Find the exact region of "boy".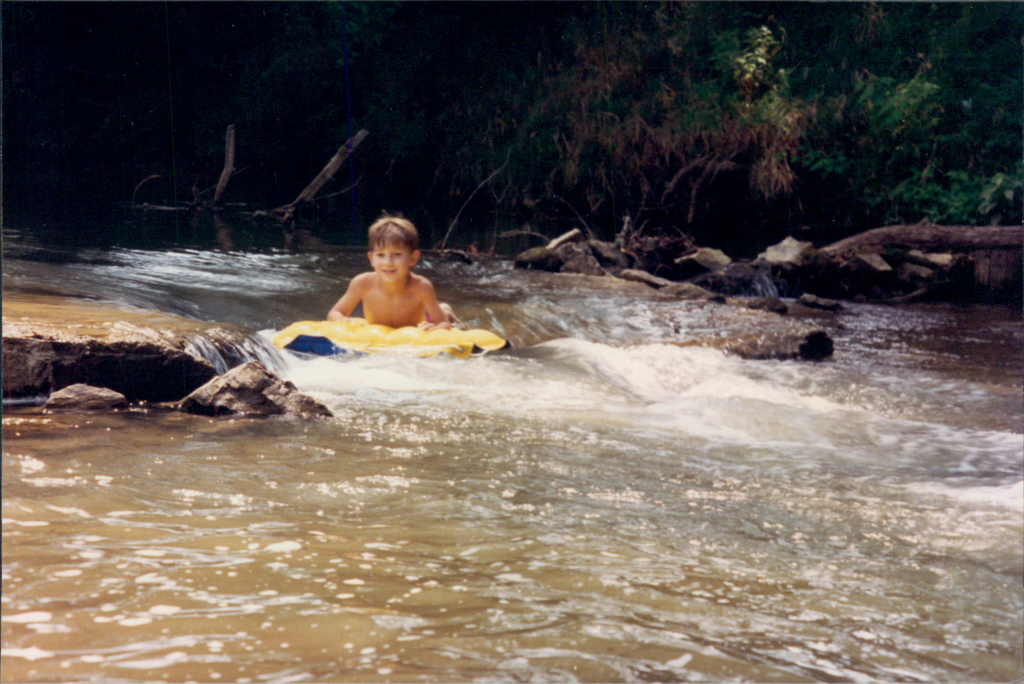
Exact region: left=331, top=211, right=451, bottom=330.
